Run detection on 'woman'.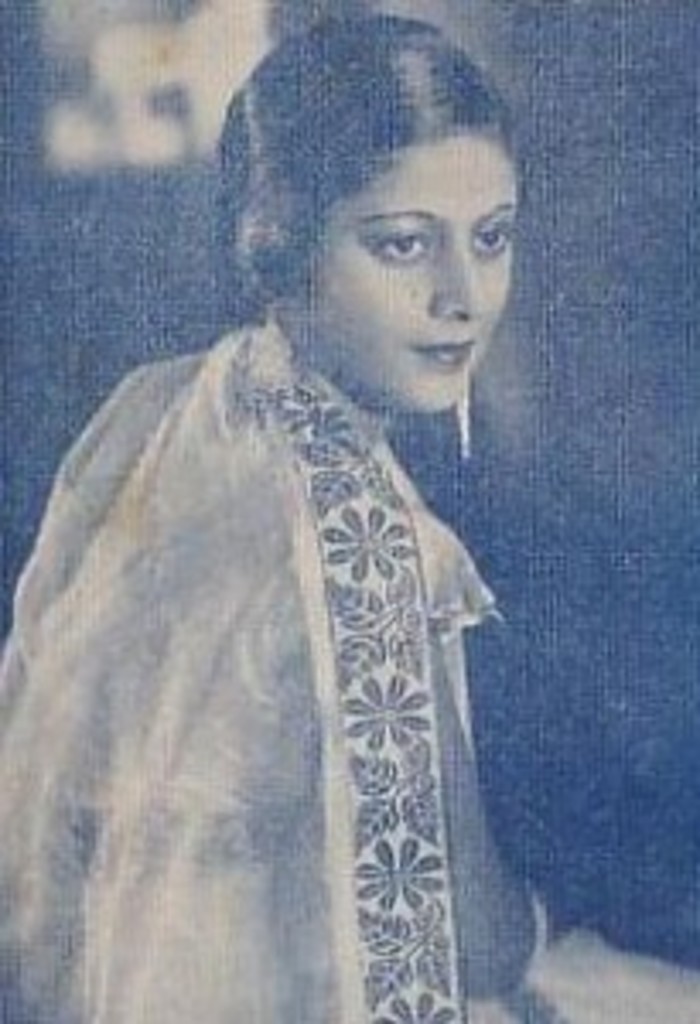
Result: <region>0, 14, 697, 1021</region>.
